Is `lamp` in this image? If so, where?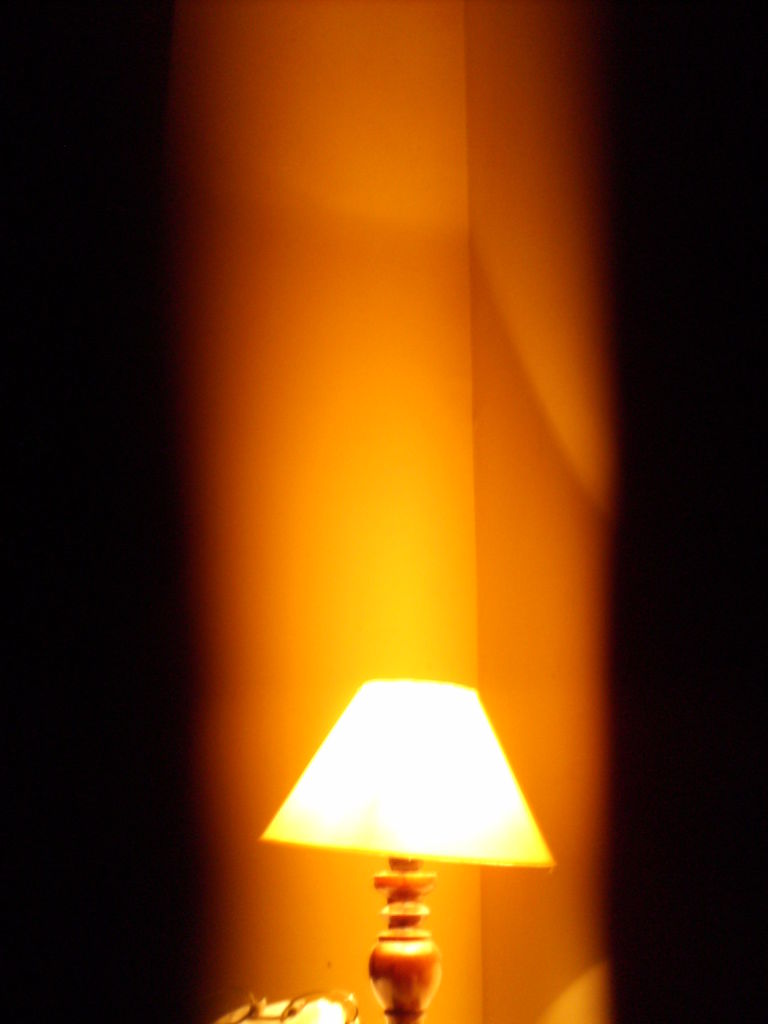
Yes, at bbox(260, 675, 557, 1023).
